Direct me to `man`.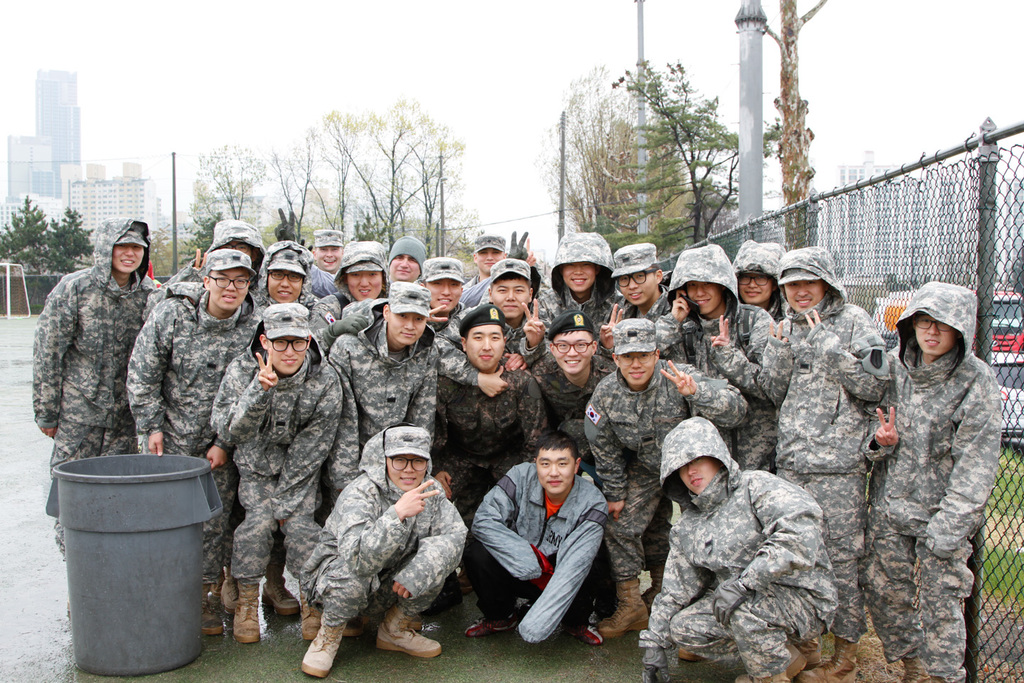
Direction: <bbox>859, 282, 1007, 677</bbox>.
